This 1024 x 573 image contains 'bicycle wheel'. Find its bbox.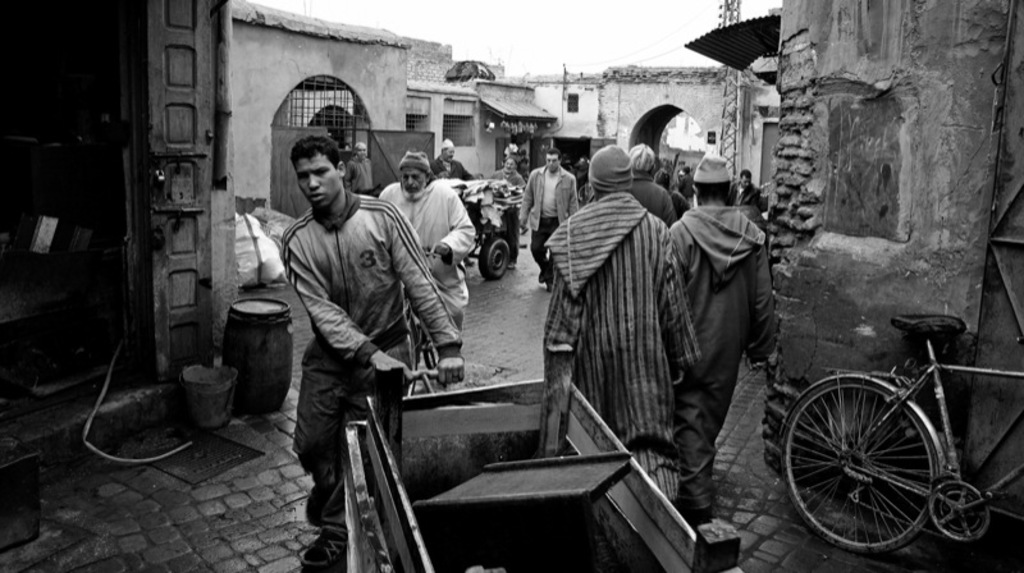
<region>780, 377, 942, 551</region>.
